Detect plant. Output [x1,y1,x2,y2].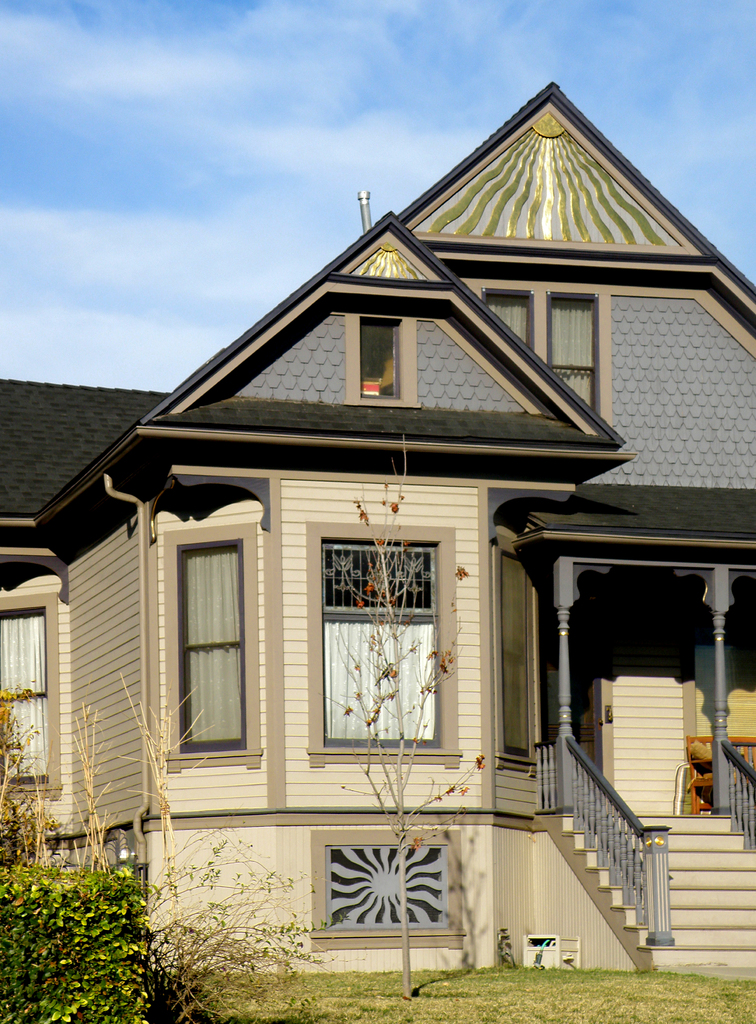
[0,695,68,875].
